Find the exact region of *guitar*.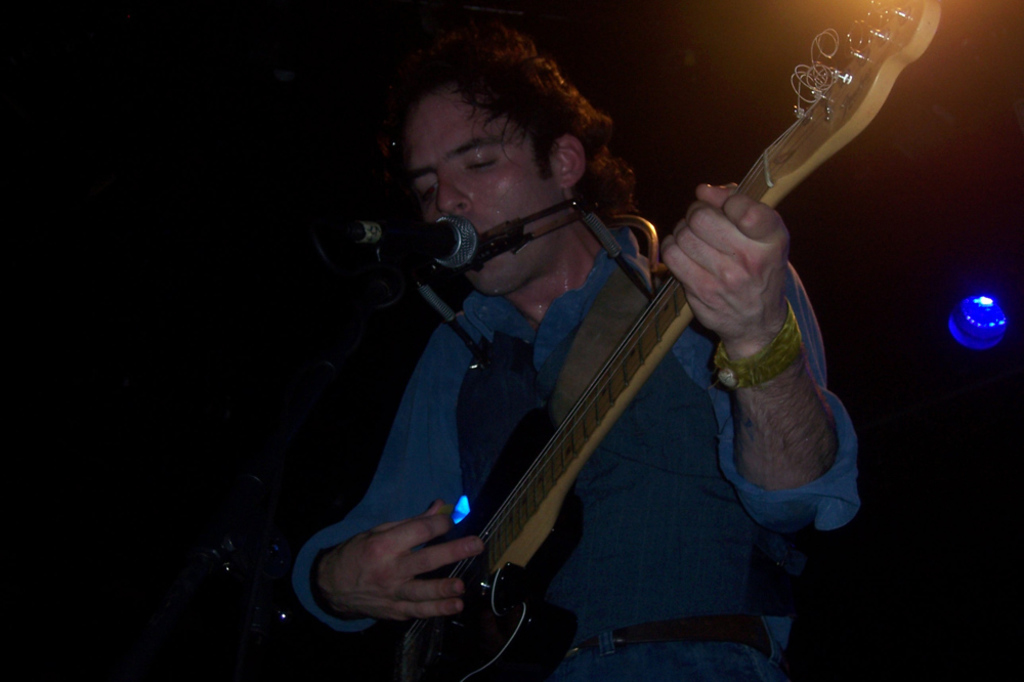
Exact region: left=285, top=63, right=867, bottom=664.
